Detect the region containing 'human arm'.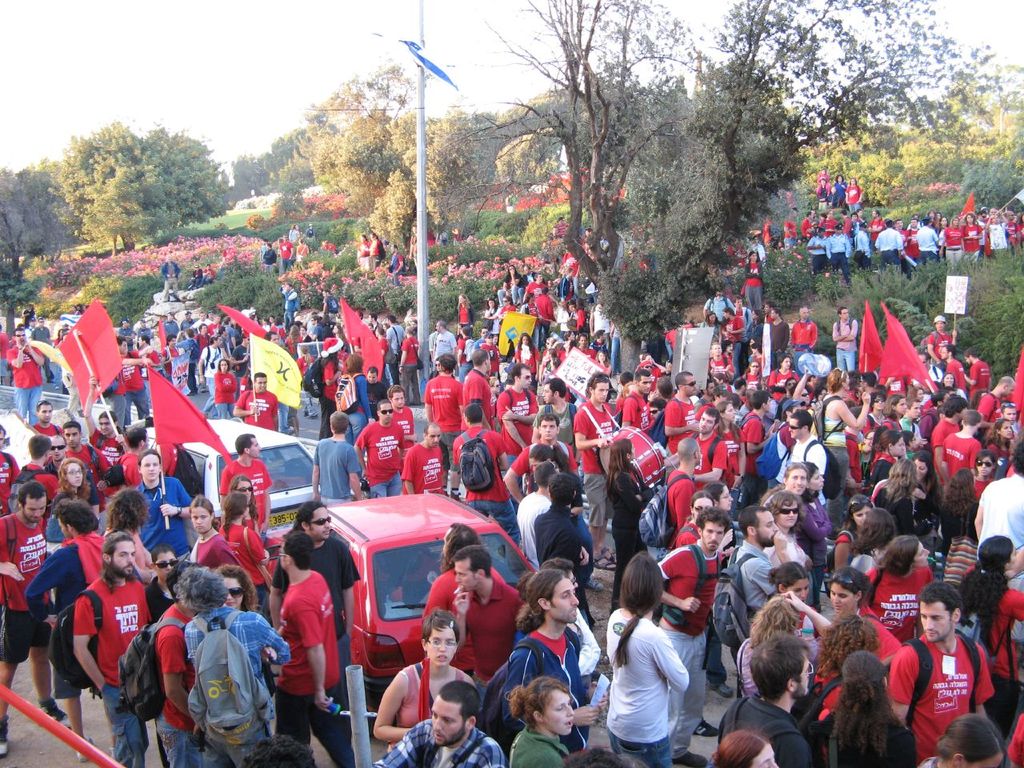
[left=487, top=750, right=505, bottom=767].
